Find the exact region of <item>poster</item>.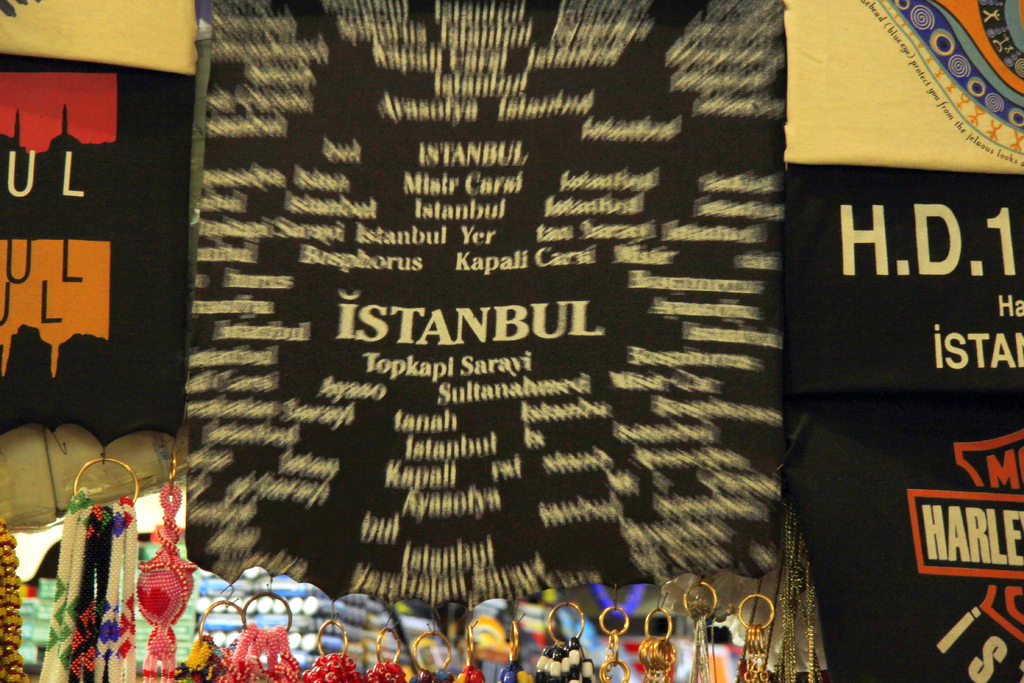
Exact region: BBox(188, 0, 782, 607).
